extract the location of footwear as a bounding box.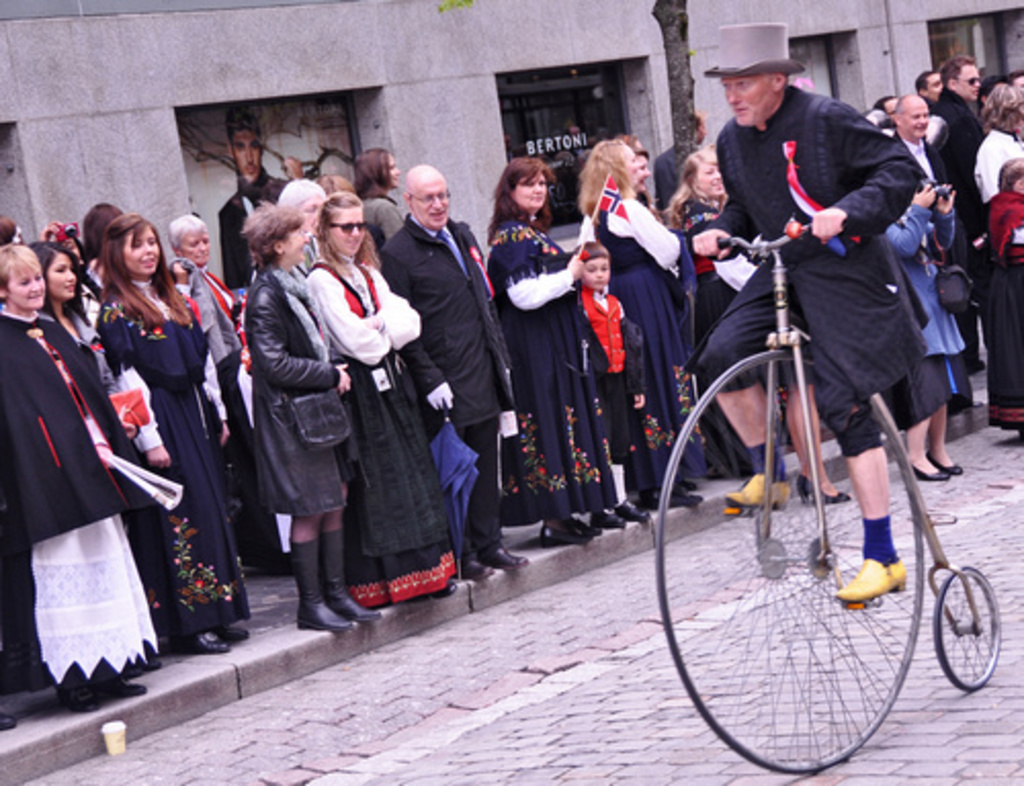
x1=57 y1=686 x2=104 y2=704.
